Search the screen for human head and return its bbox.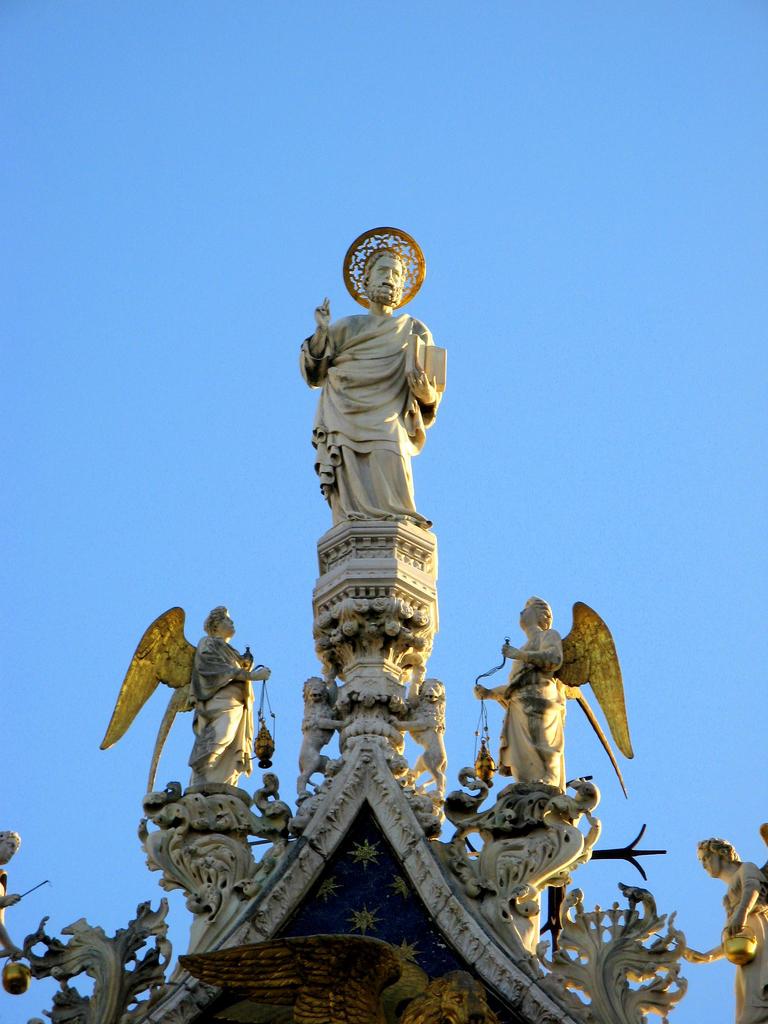
Found: [left=518, top=597, right=552, bottom=623].
